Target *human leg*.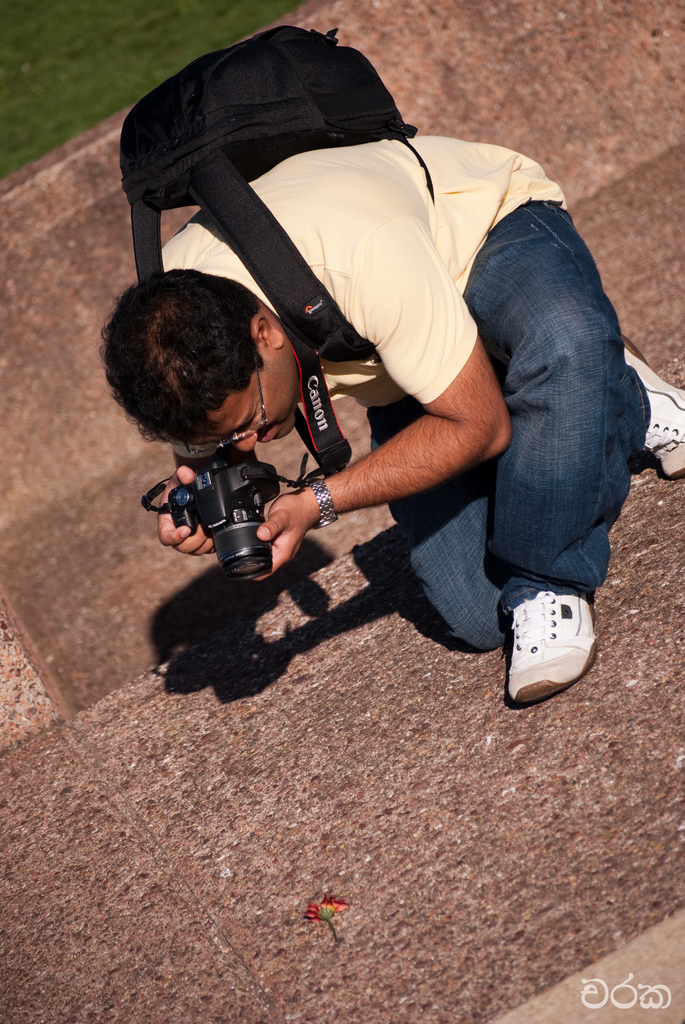
Target region: (left=462, top=189, right=620, bottom=700).
